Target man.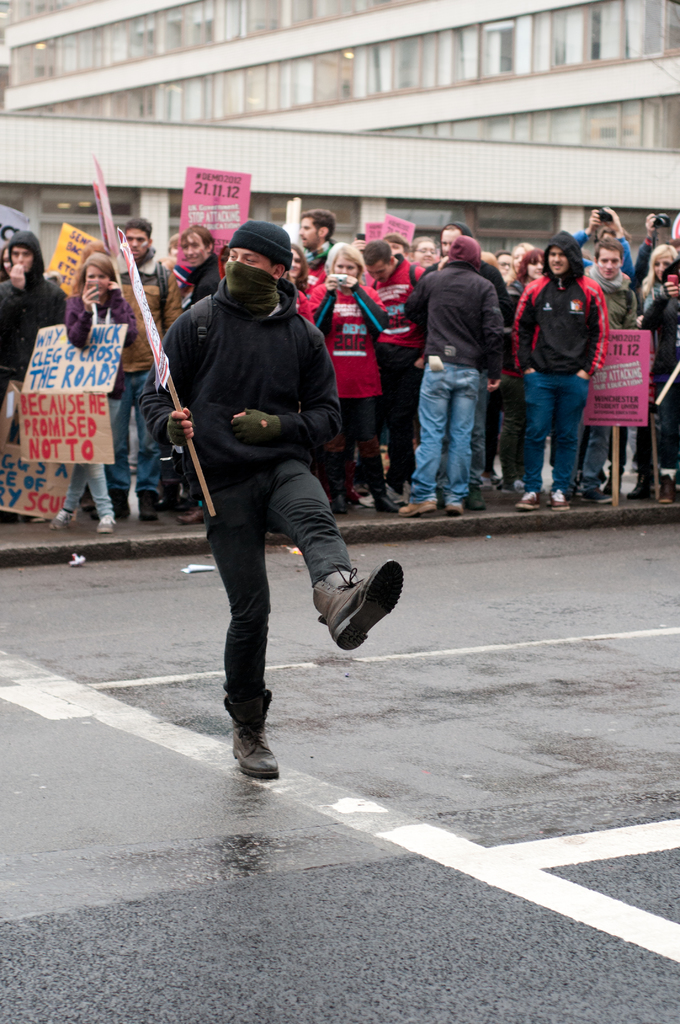
Target region: bbox=[420, 221, 515, 513].
